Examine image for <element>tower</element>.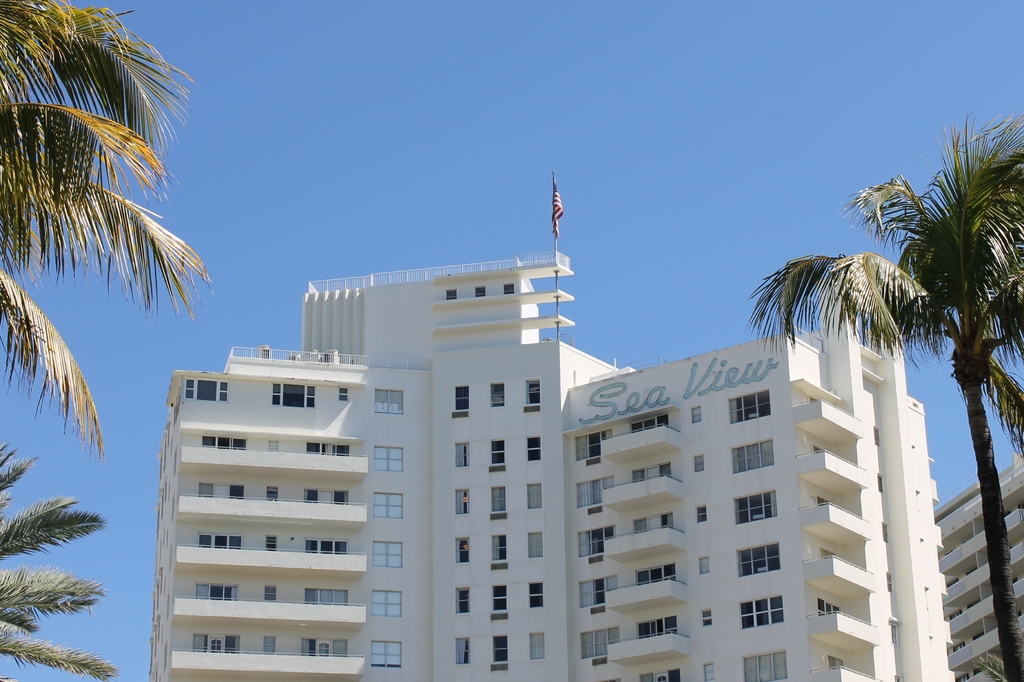
Examination result: crop(159, 253, 954, 681).
